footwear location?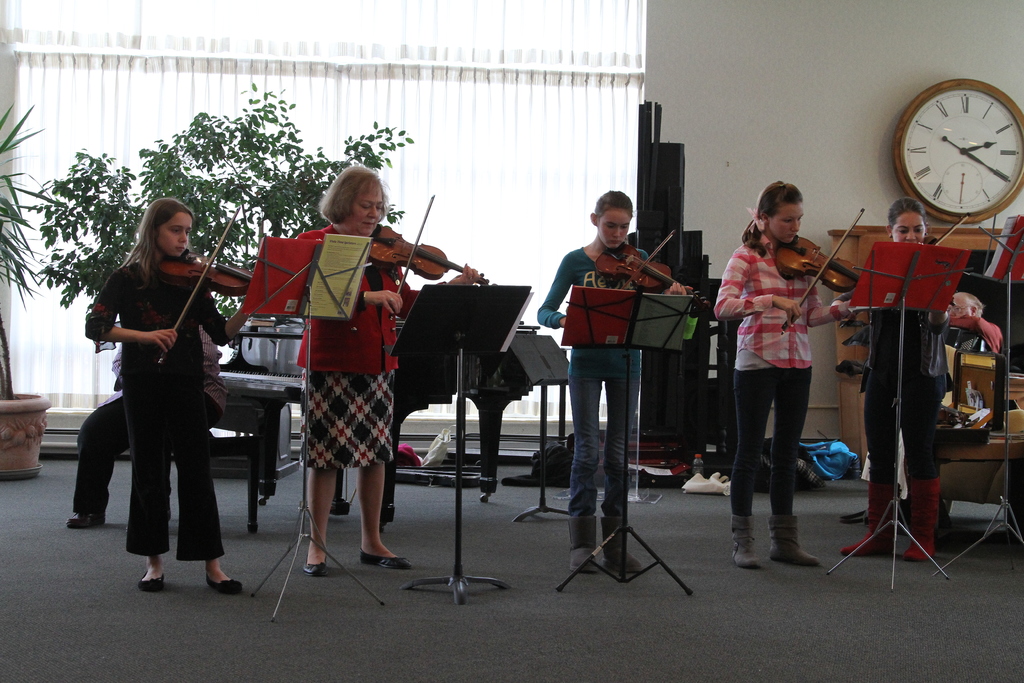
138, 572, 164, 590
